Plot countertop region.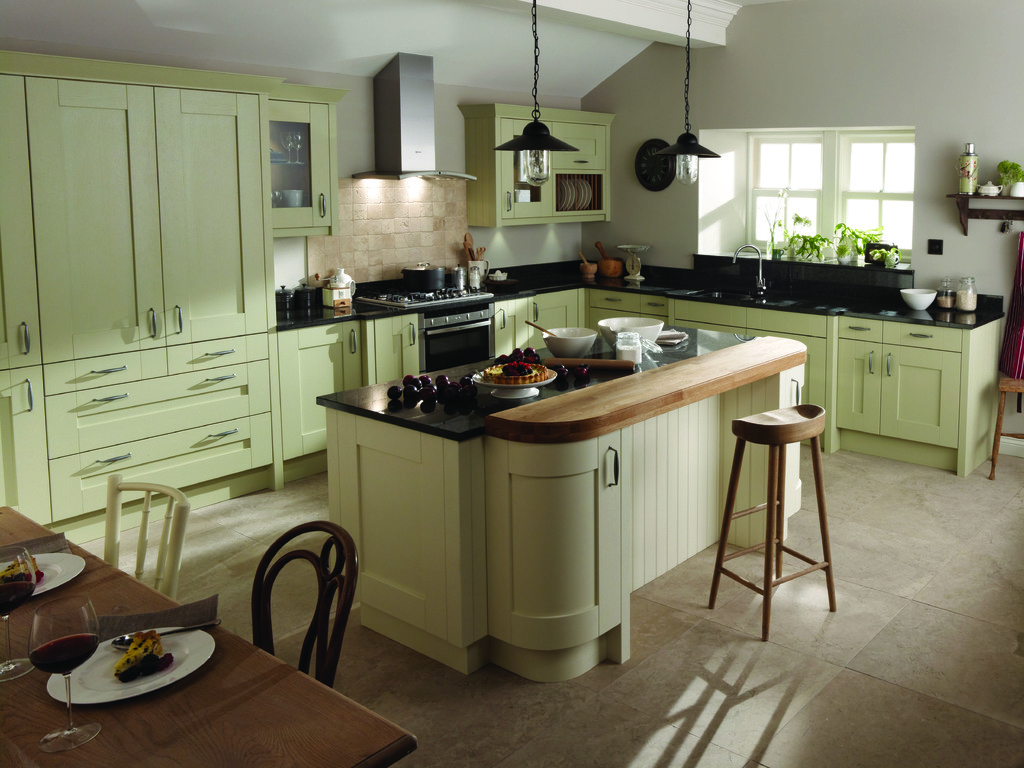
Plotted at bbox(580, 253, 1003, 338).
